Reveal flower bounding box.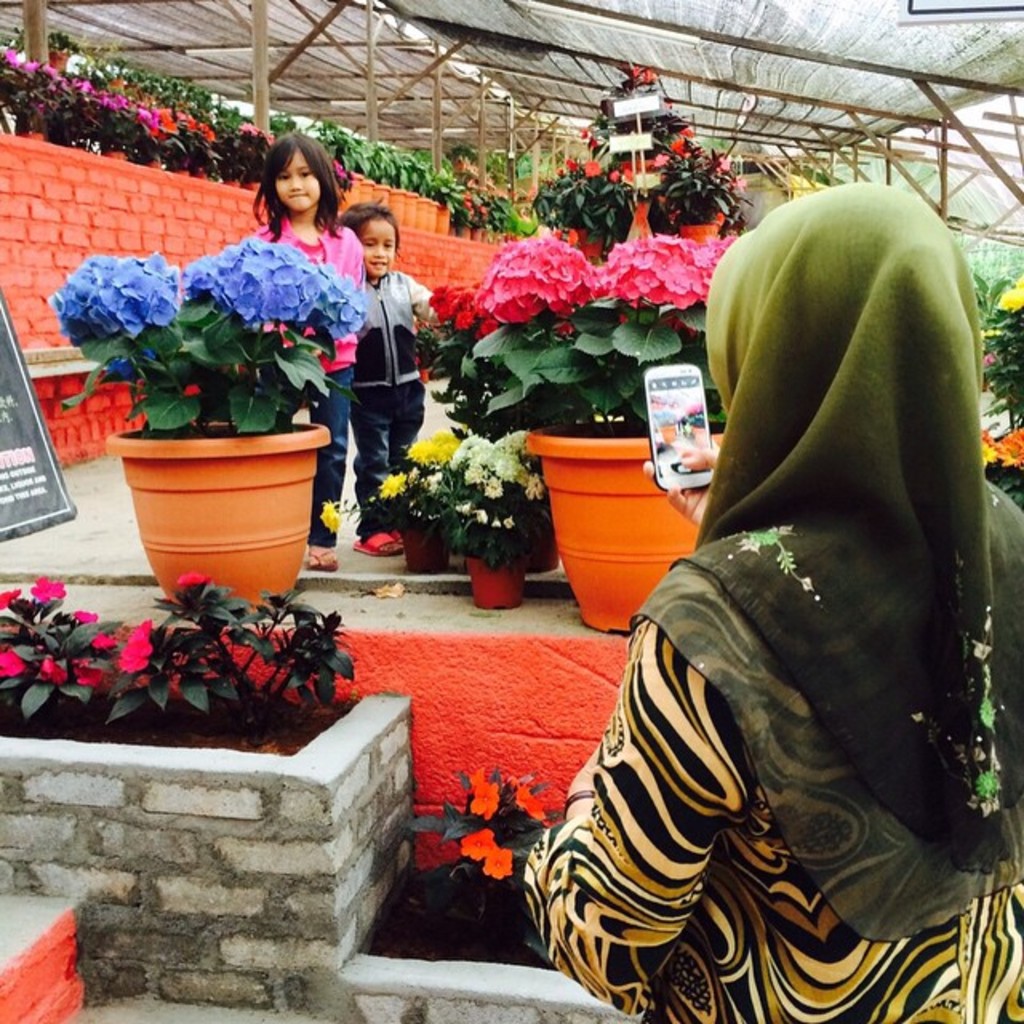
Revealed: Rect(467, 773, 504, 813).
